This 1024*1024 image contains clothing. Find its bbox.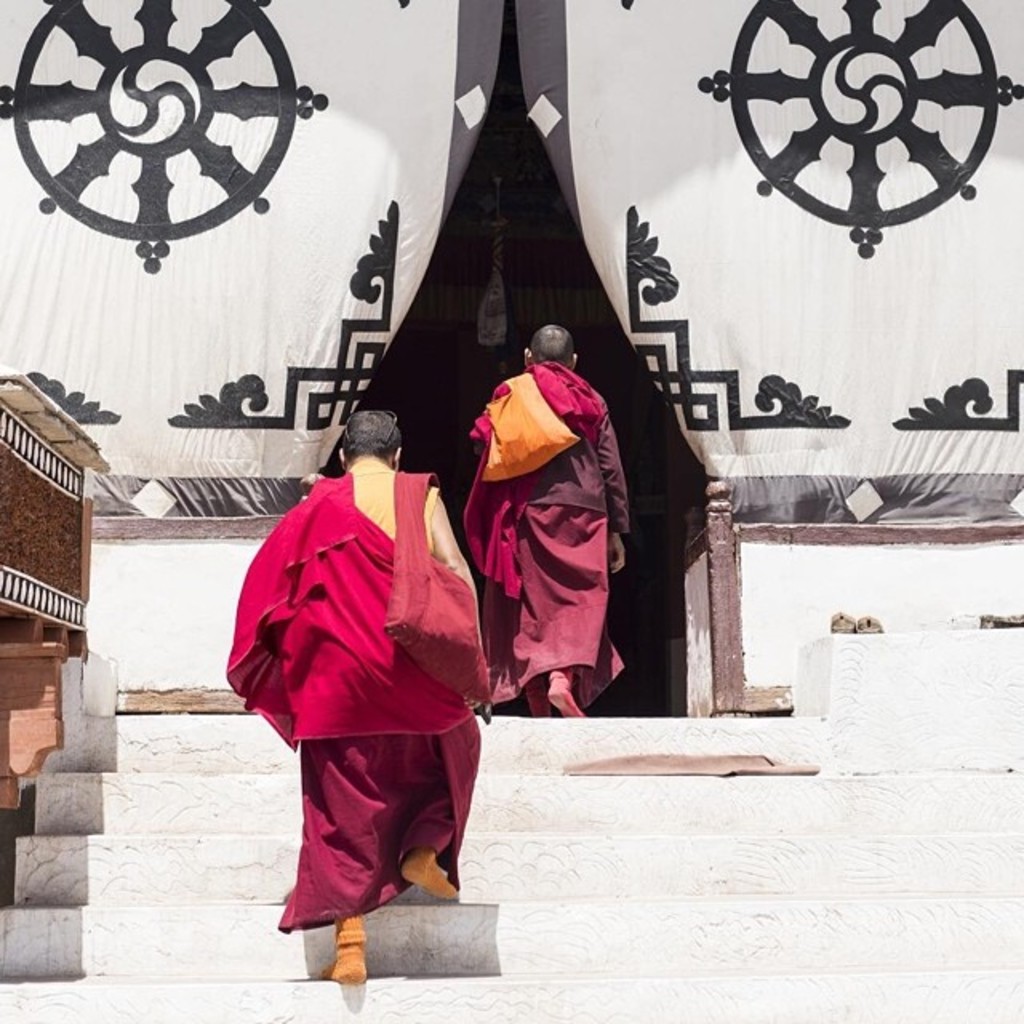
region(248, 422, 493, 915).
